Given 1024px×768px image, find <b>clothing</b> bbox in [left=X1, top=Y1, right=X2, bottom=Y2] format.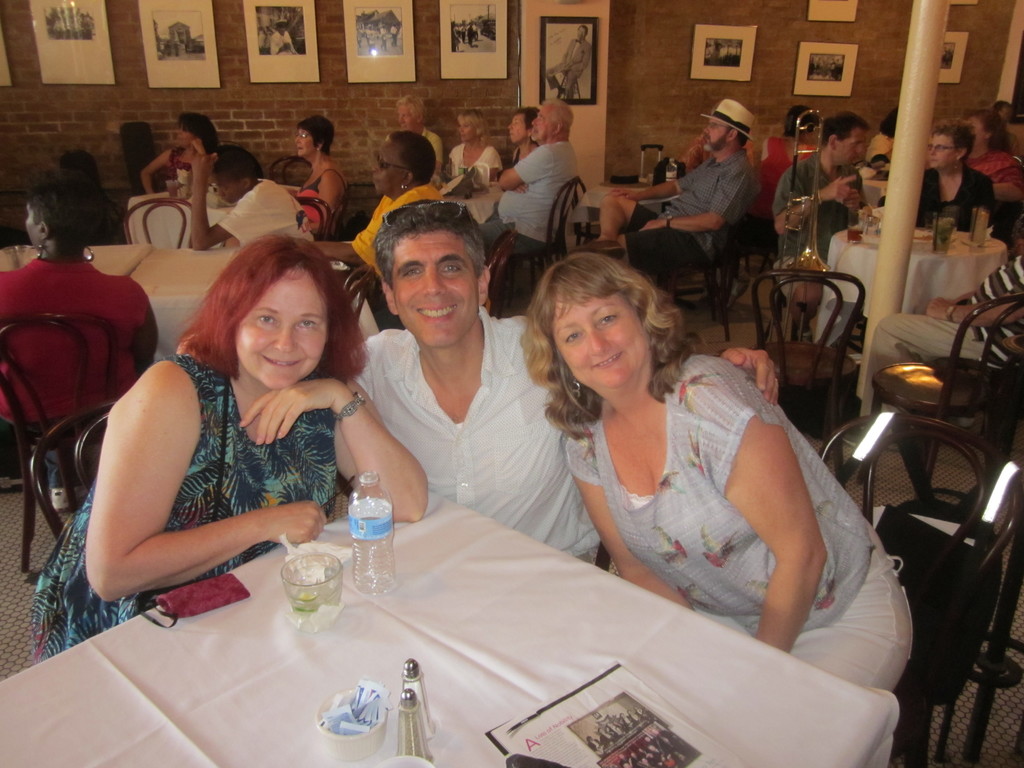
[left=352, top=188, right=439, bottom=288].
